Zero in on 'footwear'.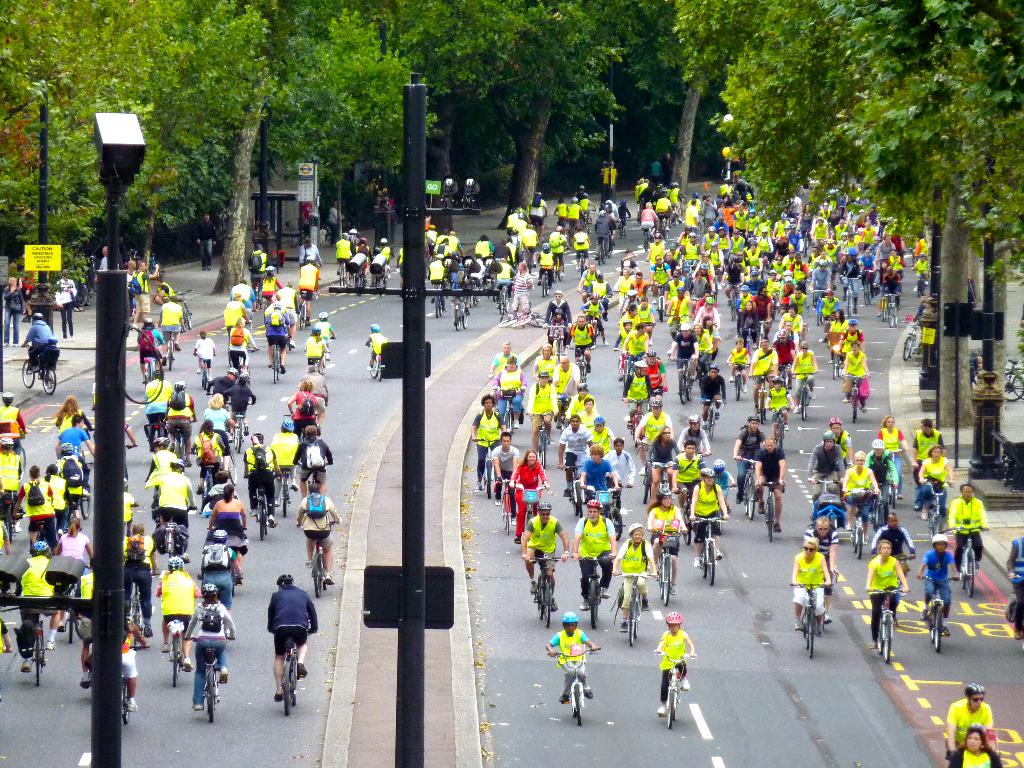
Zeroed in: 550/596/561/611.
